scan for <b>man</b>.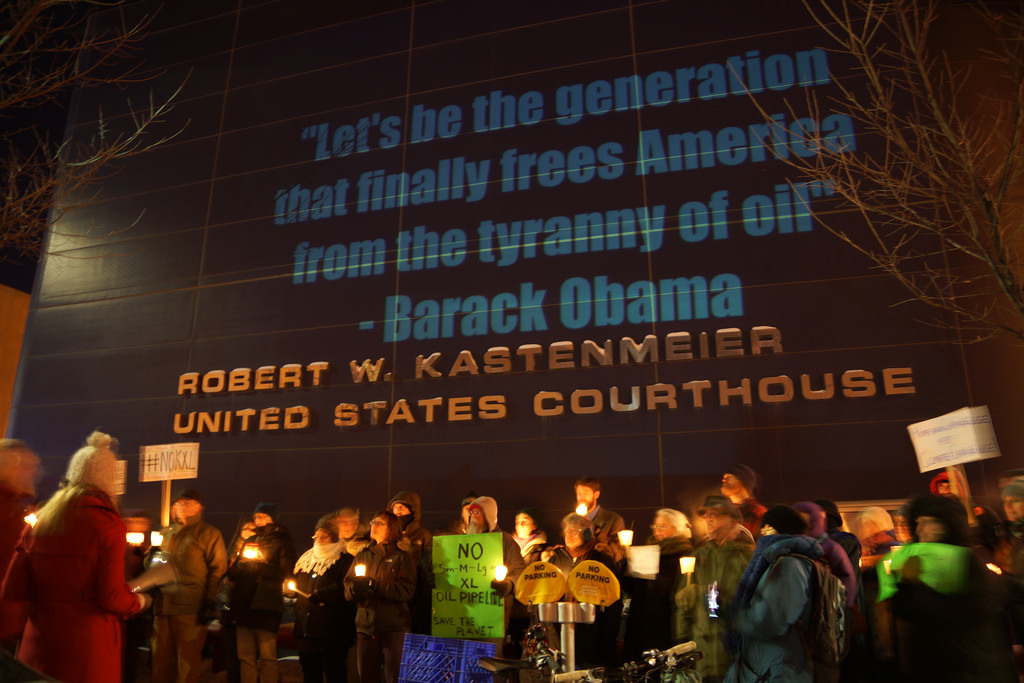
Scan result: rect(560, 478, 625, 564).
